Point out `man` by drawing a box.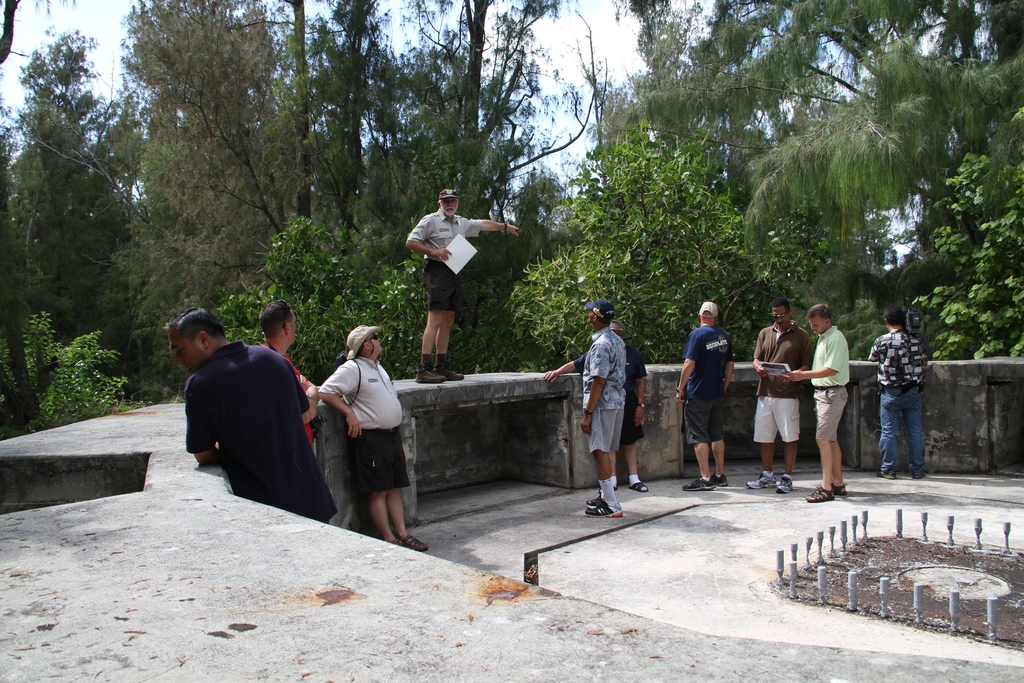
[751,299,818,497].
